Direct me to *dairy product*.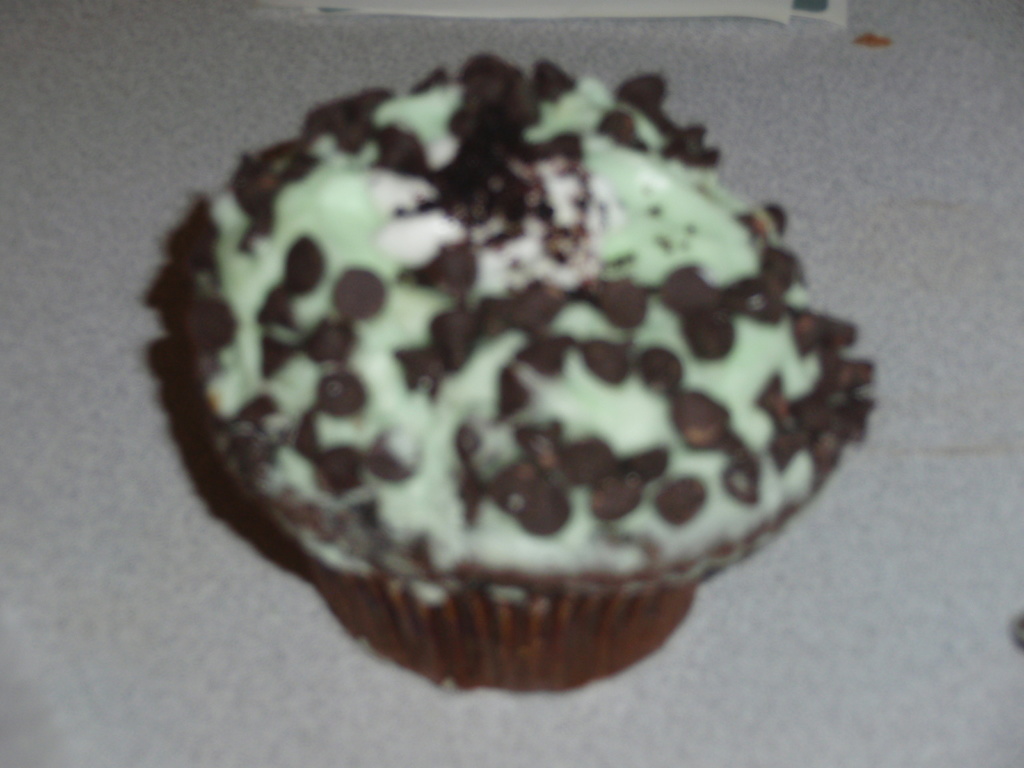
Direction: select_region(198, 46, 842, 577).
